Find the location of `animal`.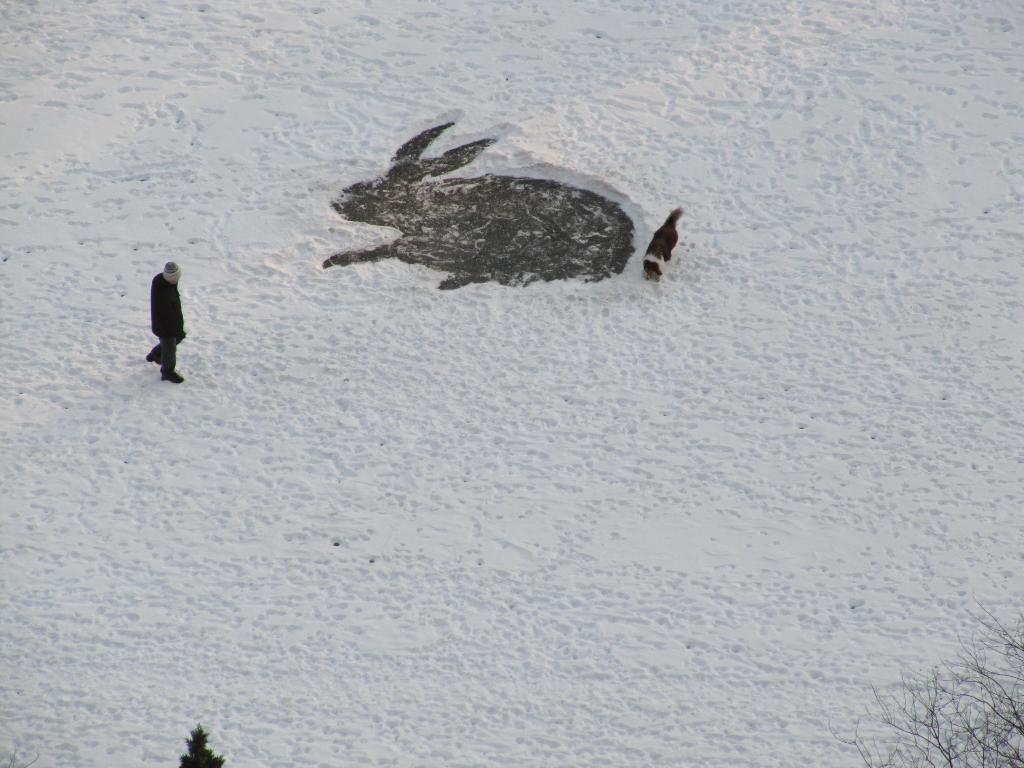
Location: (324,122,636,292).
